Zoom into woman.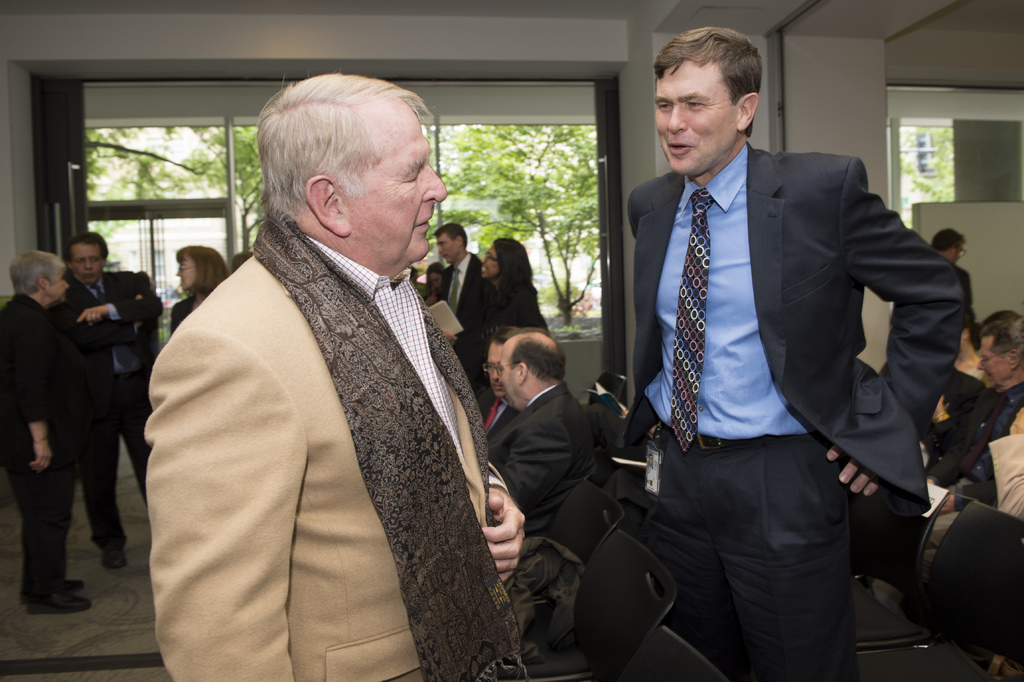
Zoom target: 433 231 546 378.
